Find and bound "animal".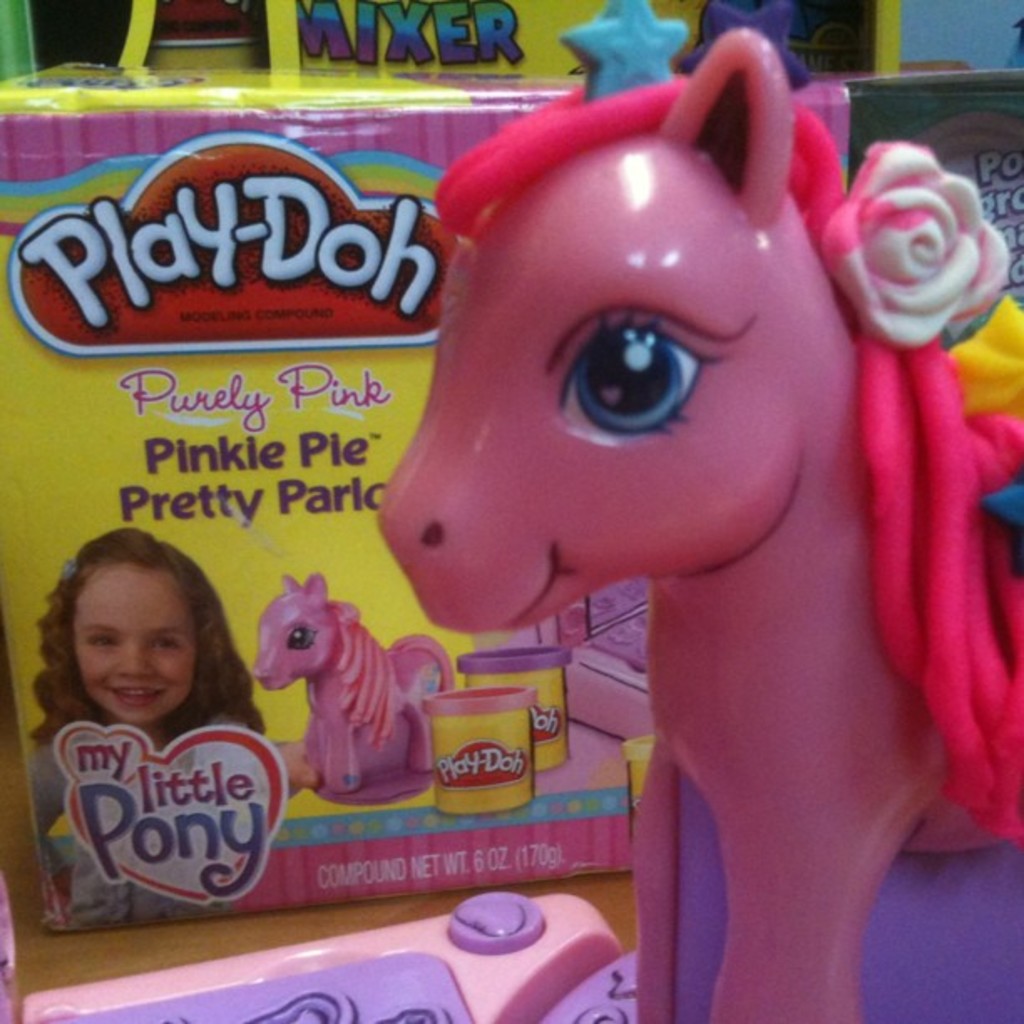
Bound: {"left": 253, "top": 569, "right": 455, "bottom": 795}.
